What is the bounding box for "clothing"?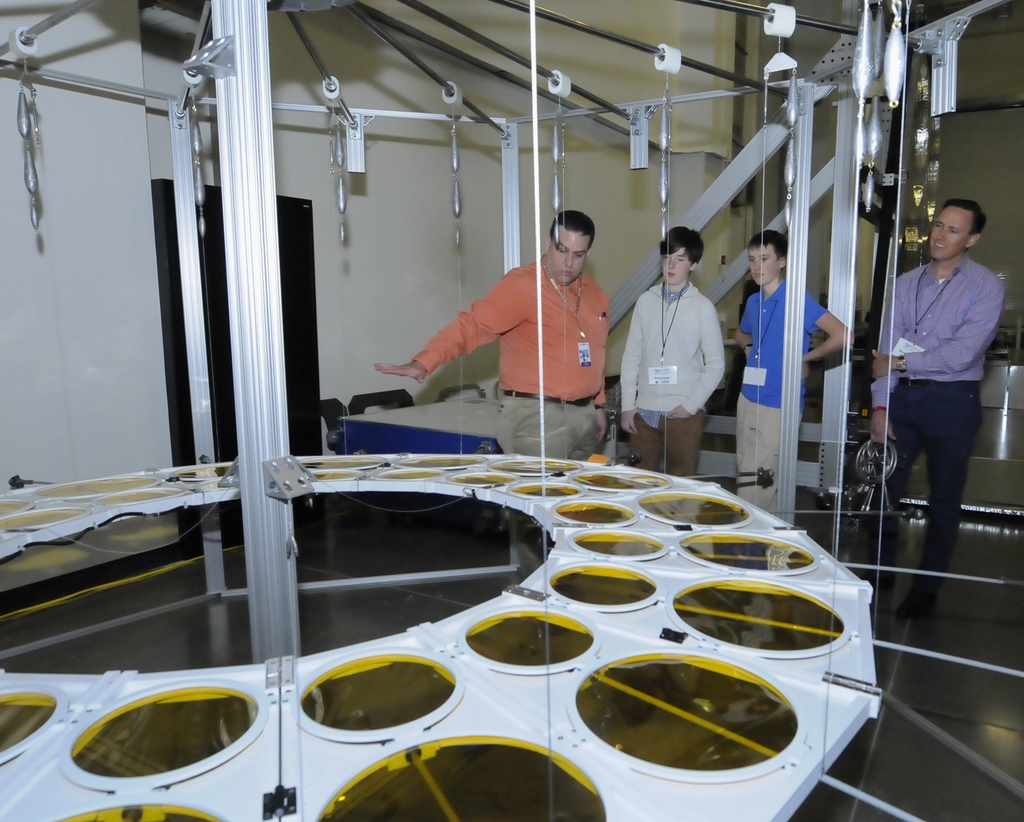
<bbox>644, 414, 699, 463</bbox>.
